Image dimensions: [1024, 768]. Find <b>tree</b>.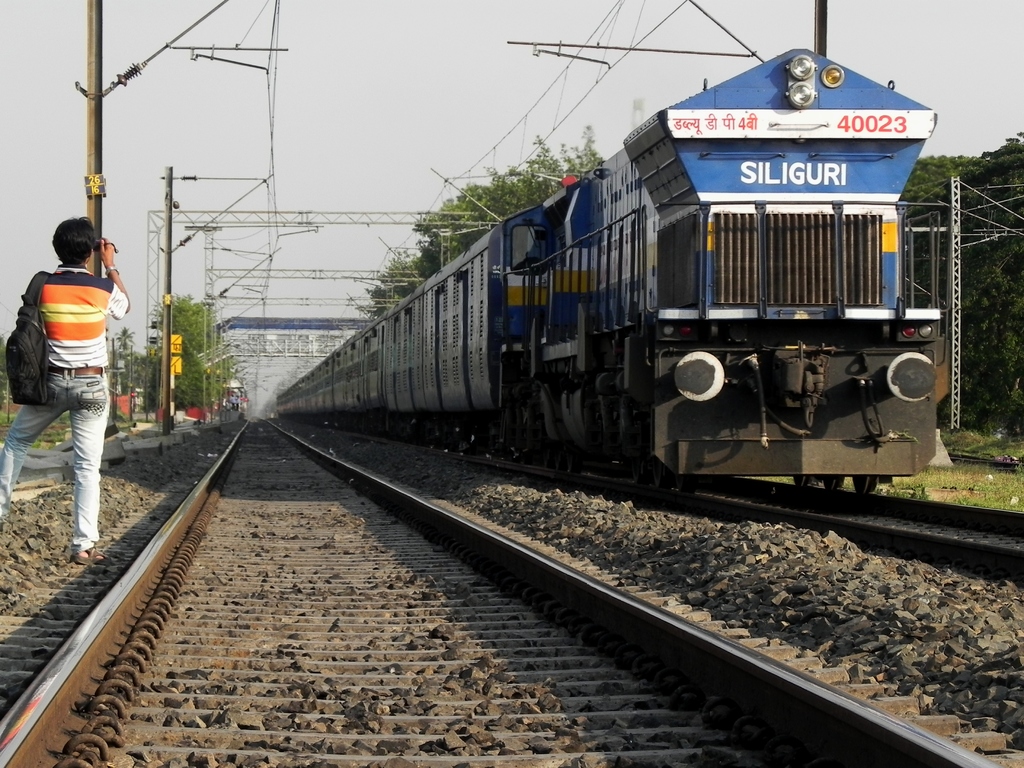
0:335:13:403.
